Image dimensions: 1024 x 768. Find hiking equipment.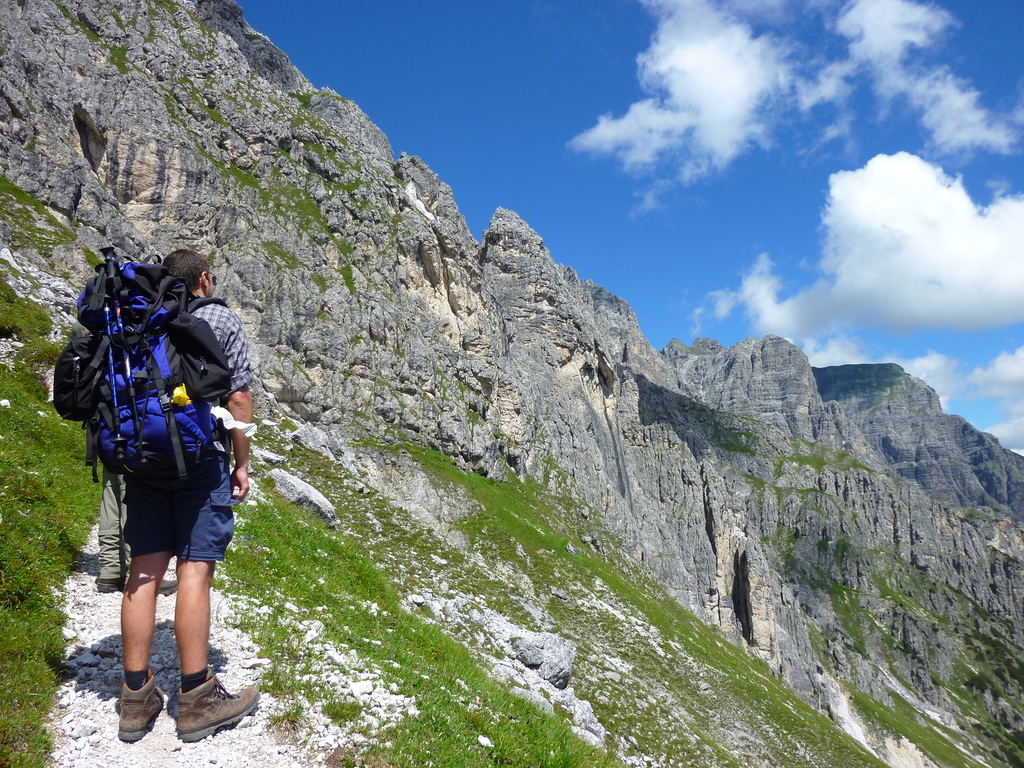
[91,262,122,481].
